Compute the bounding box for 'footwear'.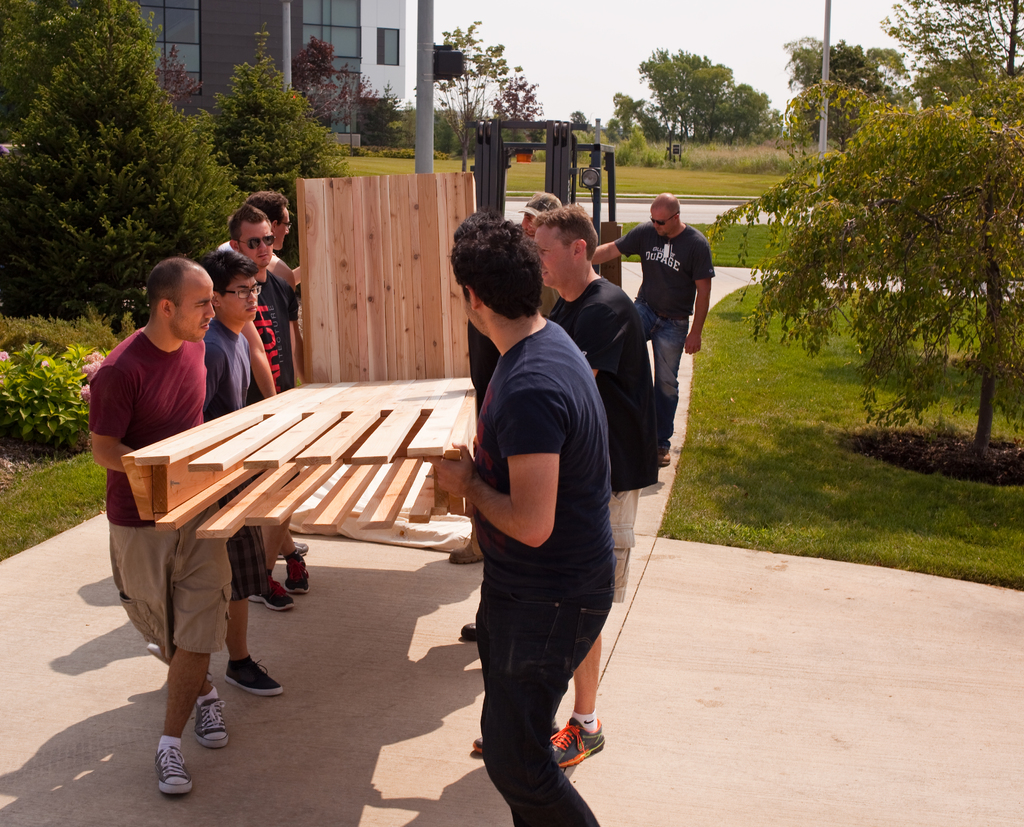
Rect(447, 536, 482, 564).
